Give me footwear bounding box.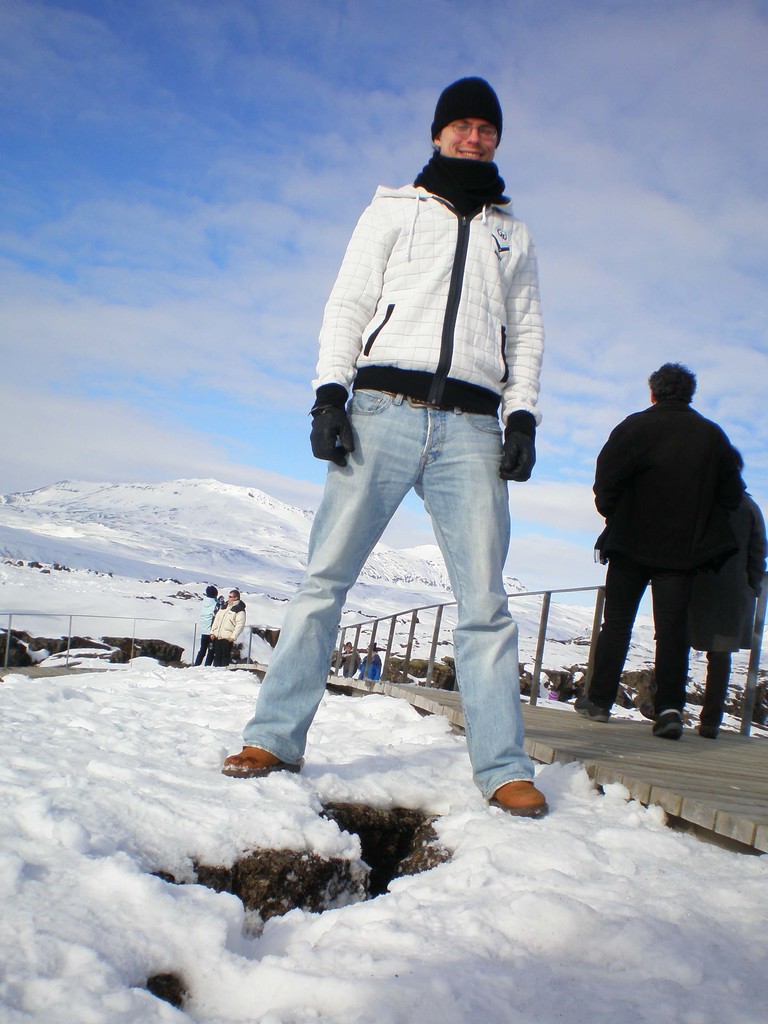
(x1=700, y1=729, x2=721, y2=736).
